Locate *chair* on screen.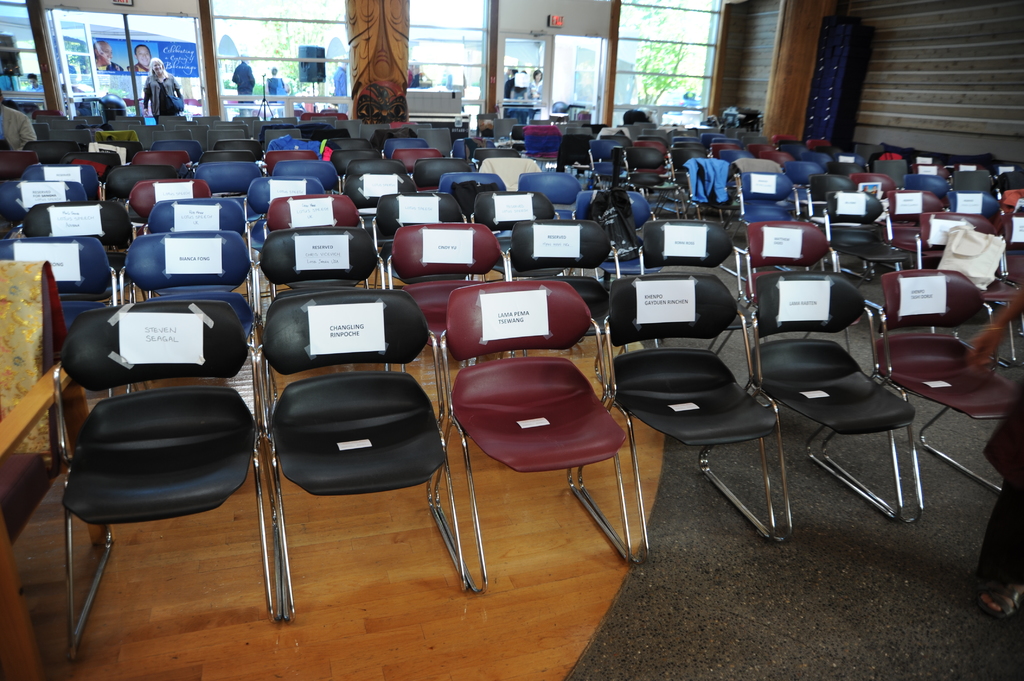
On screen at [left=346, top=155, right=405, bottom=184].
